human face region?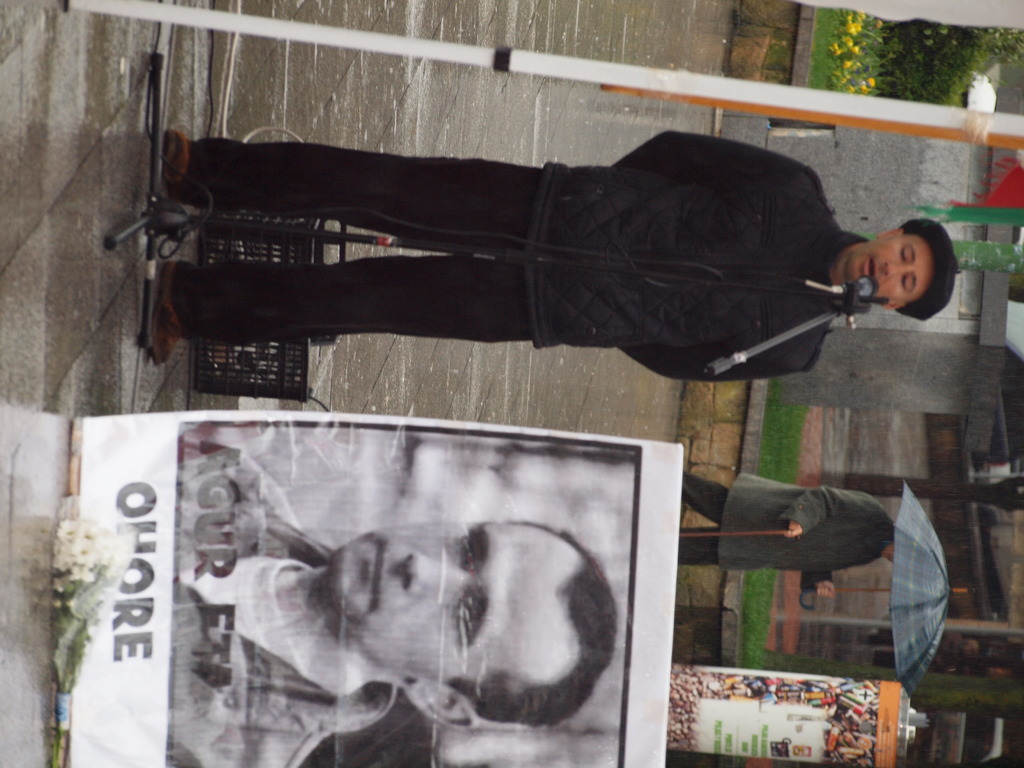
select_region(852, 233, 931, 302)
